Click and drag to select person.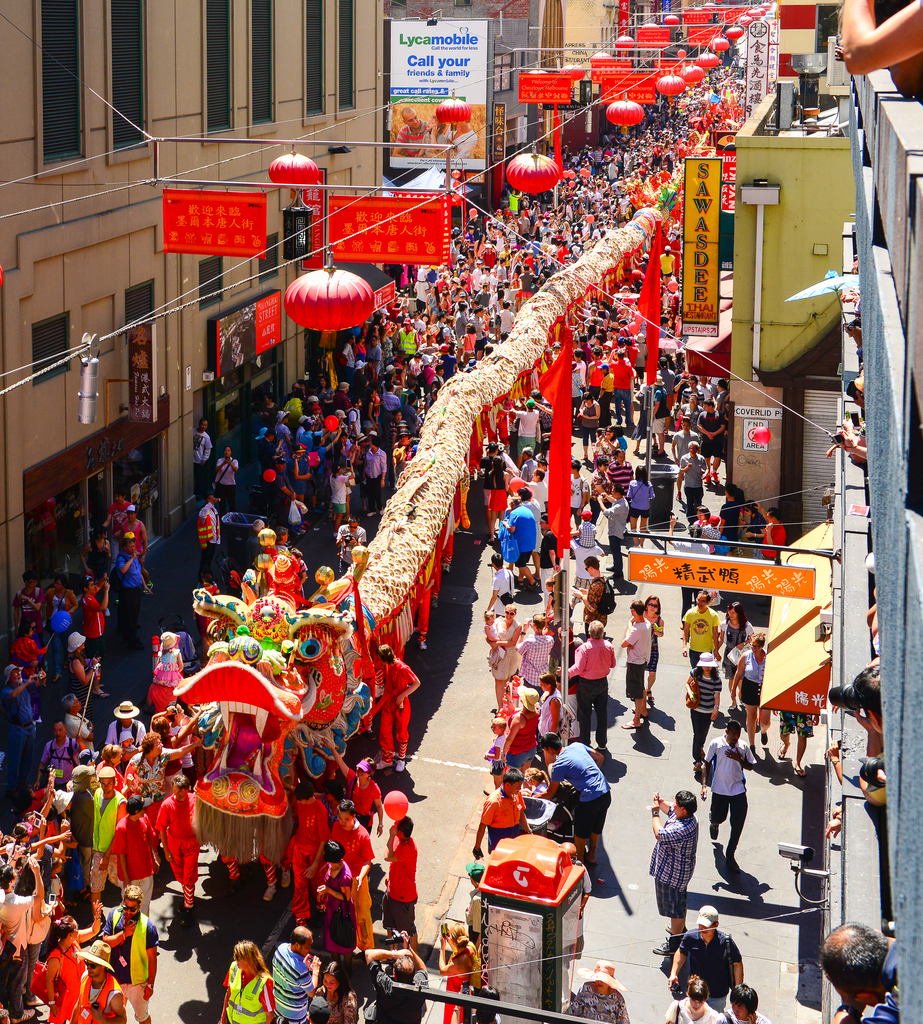
Selection: 658,967,737,1023.
